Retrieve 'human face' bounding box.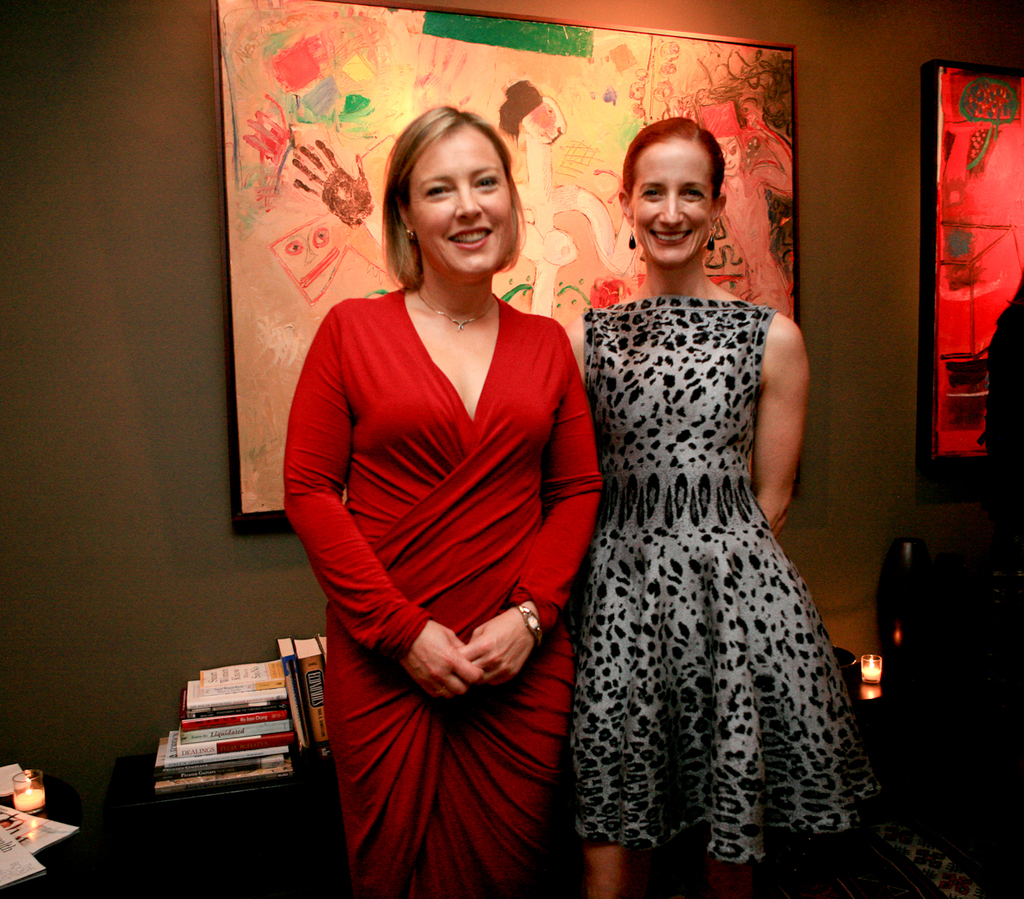
Bounding box: (x1=627, y1=137, x2=714, y2=257).
